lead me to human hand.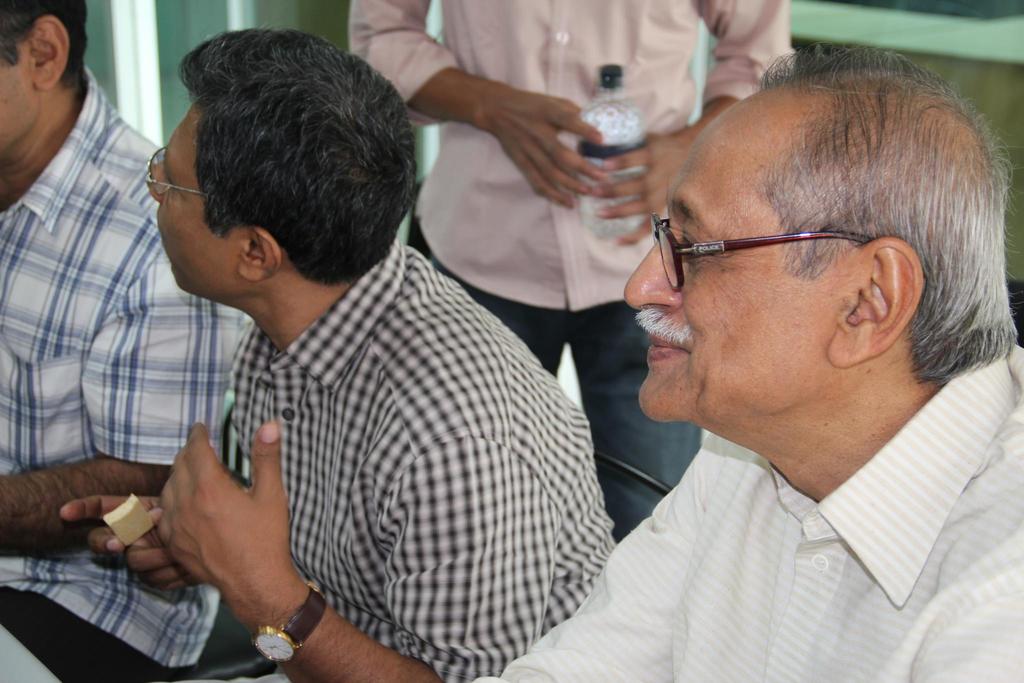
Lead to select_region(149, 412, 304, 643).
